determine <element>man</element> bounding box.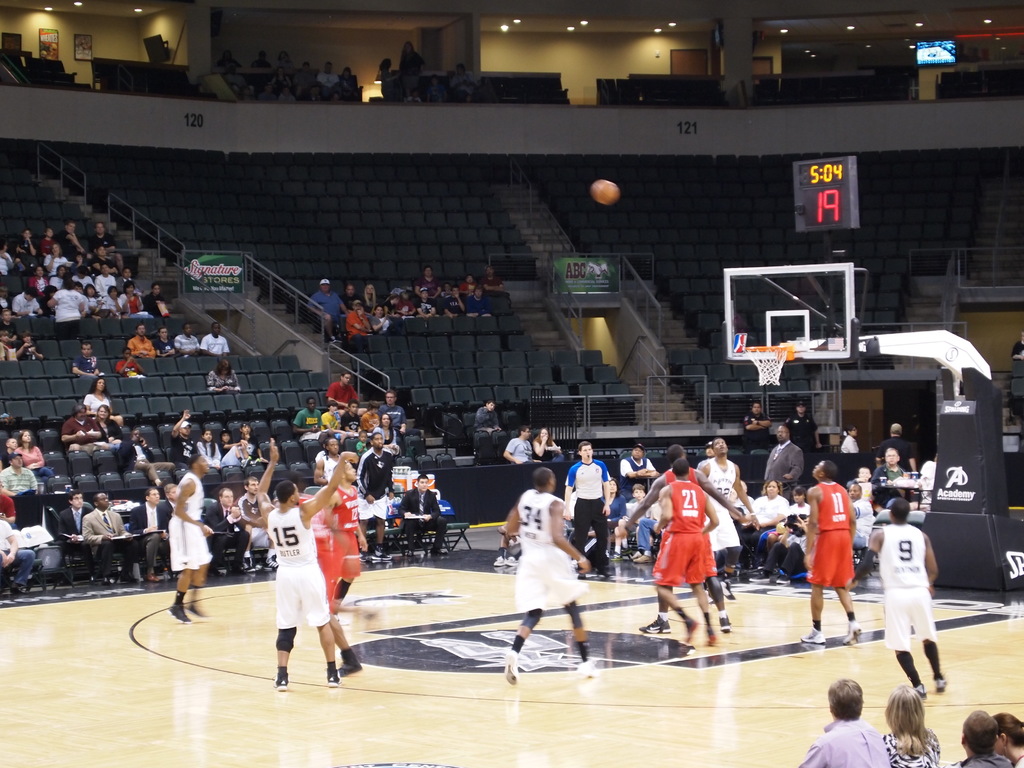
Determined: [x1=605, y1=479, x2=622, y2=527].
